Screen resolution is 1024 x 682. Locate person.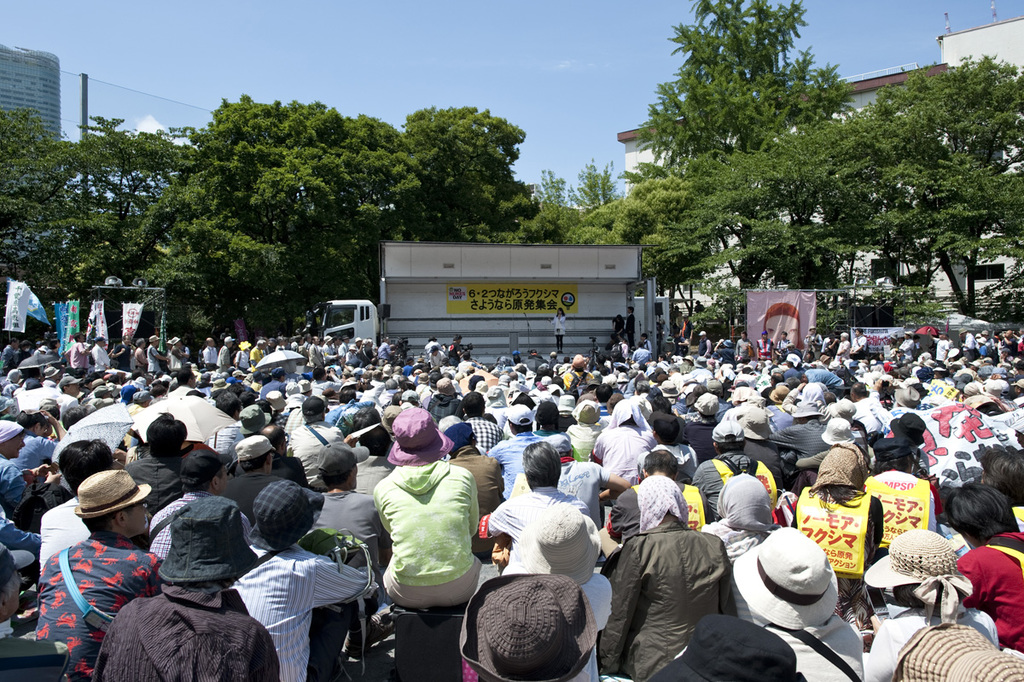
(609, 316, 624, 347).
